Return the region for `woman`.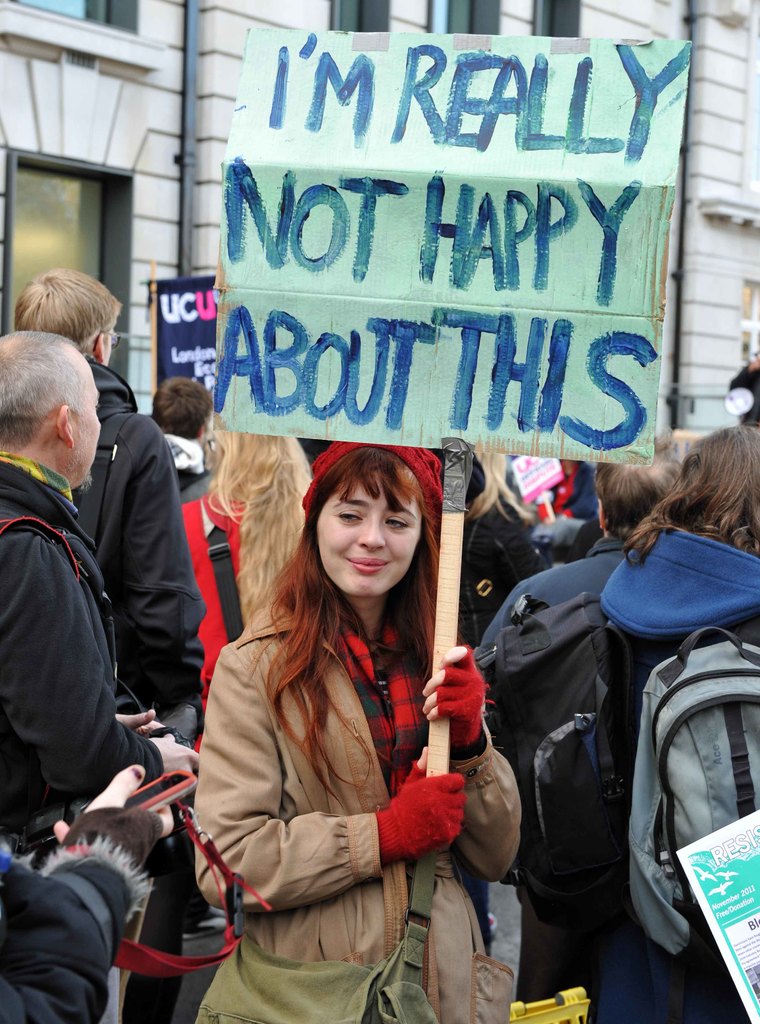
[x1=534, y1=454, x2=604, y2=568].
